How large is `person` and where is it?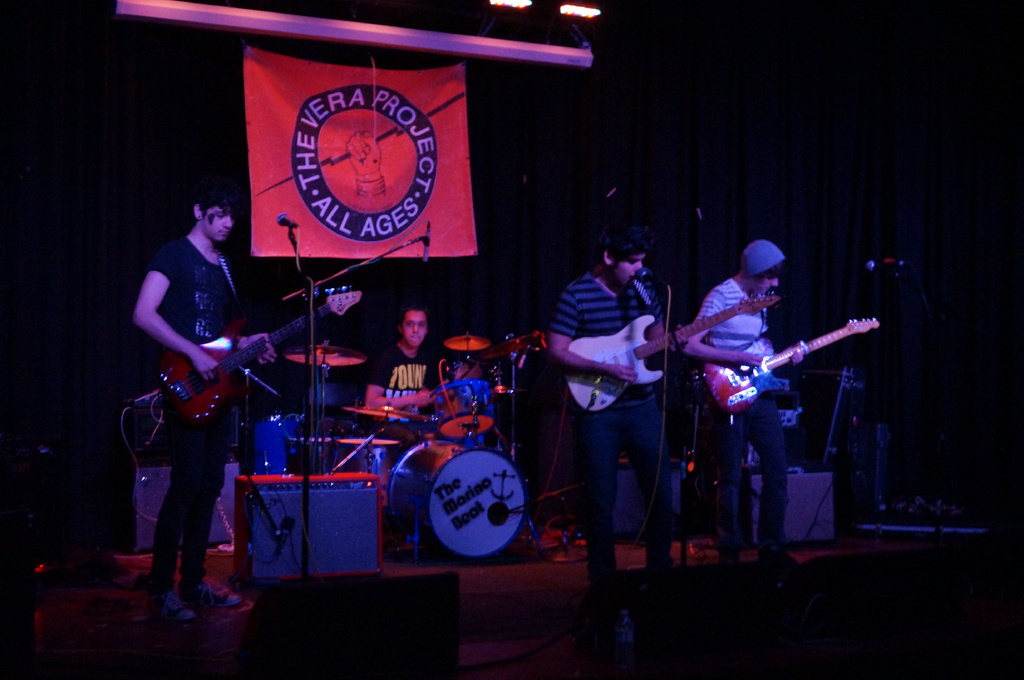
Bounding box: 552, 222, 694, 599.
